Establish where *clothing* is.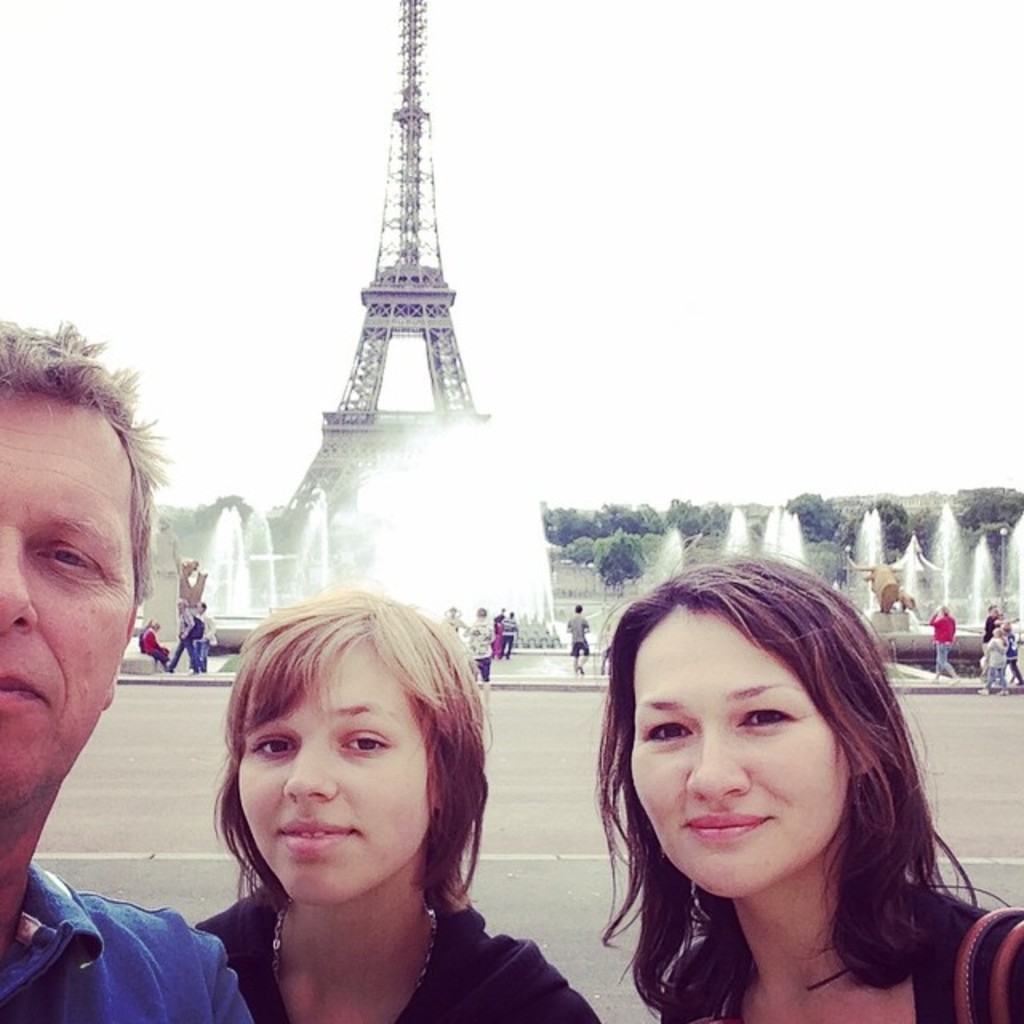
Established at box=[659, 894, 1022, 1022].
